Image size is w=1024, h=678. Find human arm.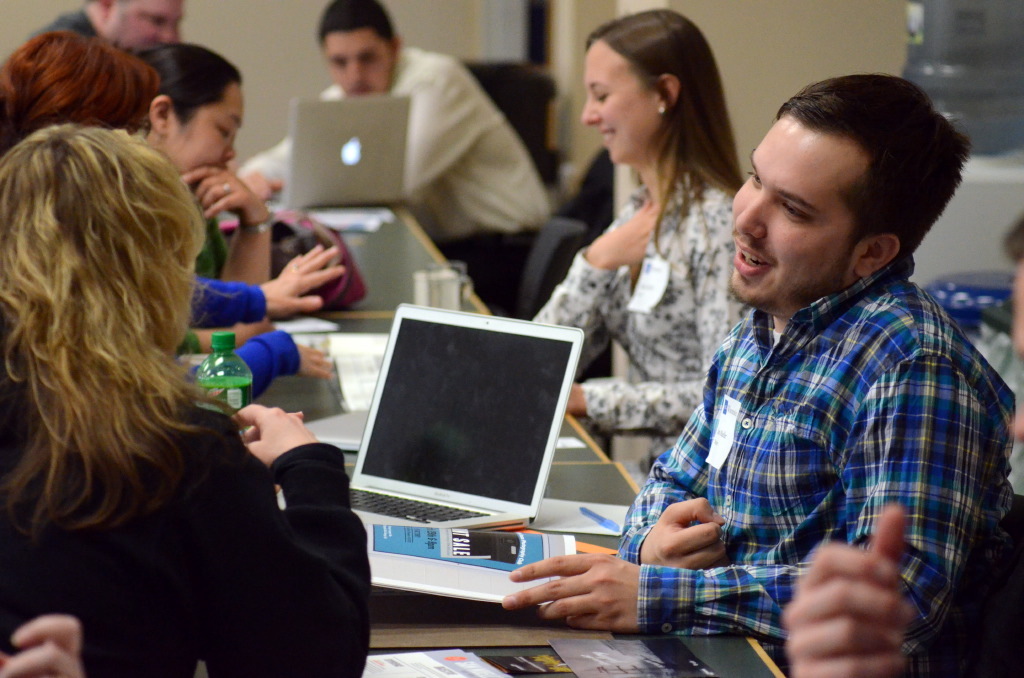
780:499:1021:677.
